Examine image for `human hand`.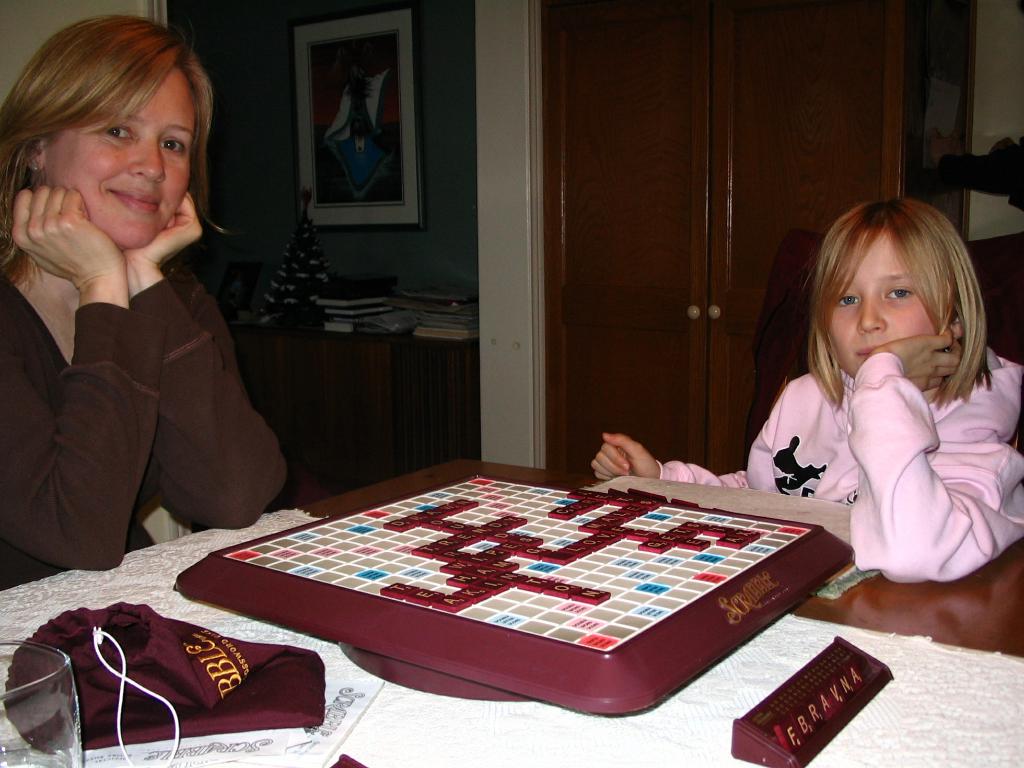
Examination result: 589/430/662/483.
